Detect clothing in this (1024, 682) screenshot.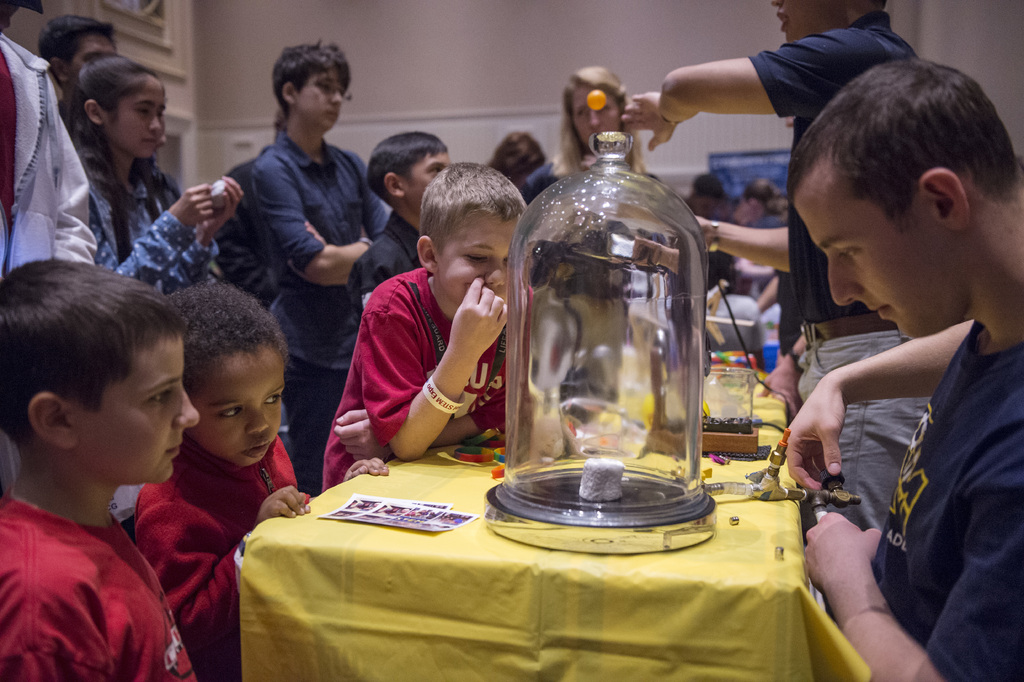
Detection: 876 313 1023 681.
